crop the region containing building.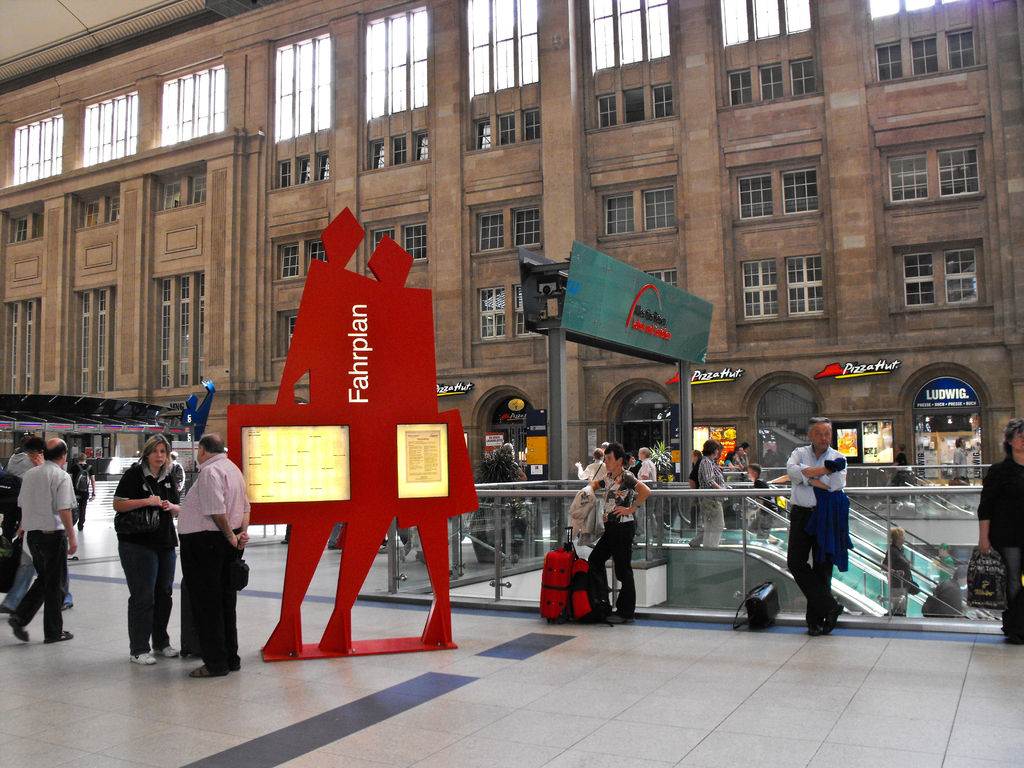
Crop region: 0,0,1023,586.
